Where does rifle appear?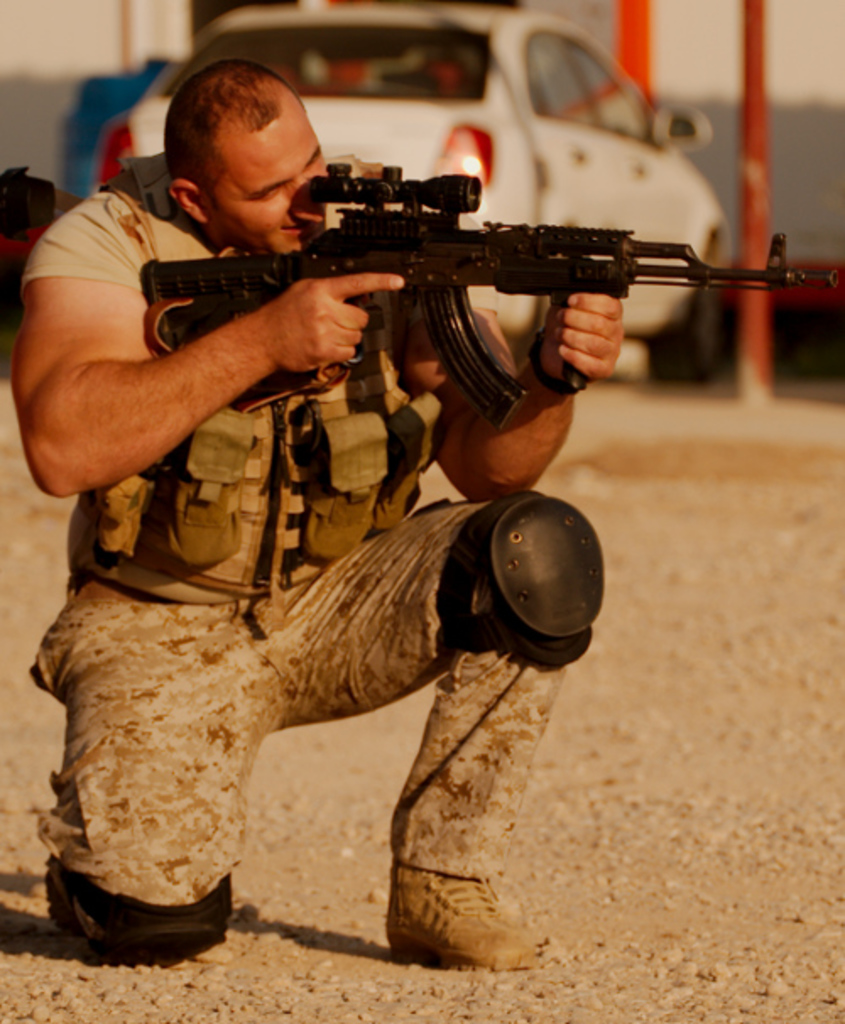
Appears at [154, 162, 828, 429].
